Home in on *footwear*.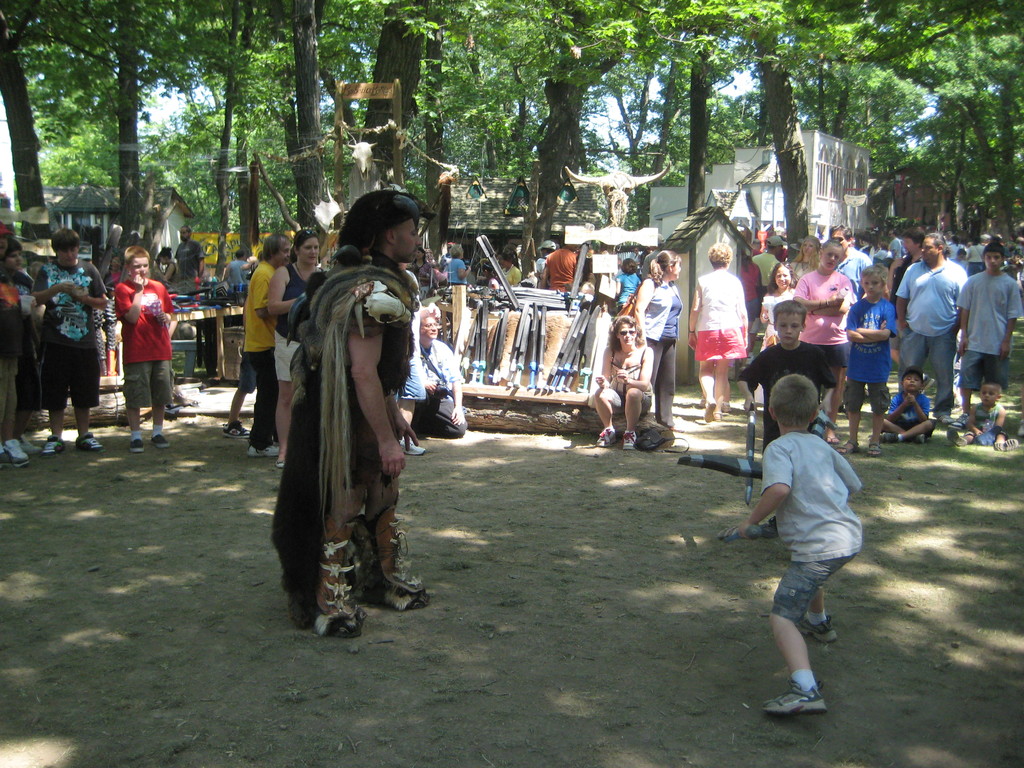
Homed in at <bbox>879, 431, 899, 444</bbox>.
